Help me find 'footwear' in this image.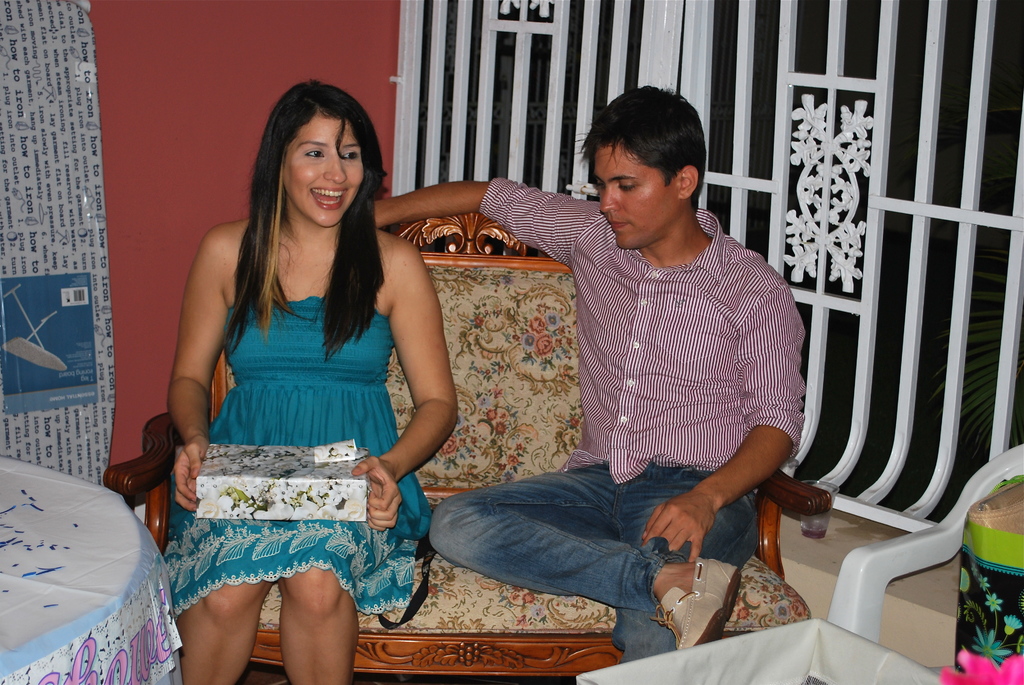
Found it: l=652, t=556, r=740, b=651.
